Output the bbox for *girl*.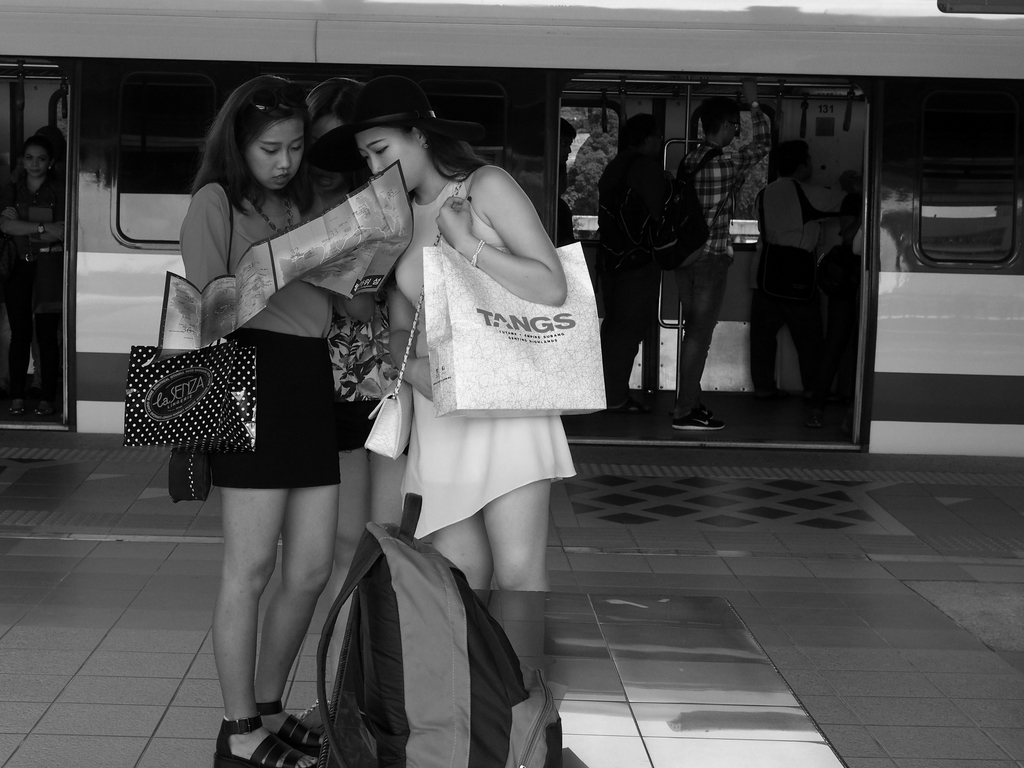
Rect(380, 89, 562, 600).
